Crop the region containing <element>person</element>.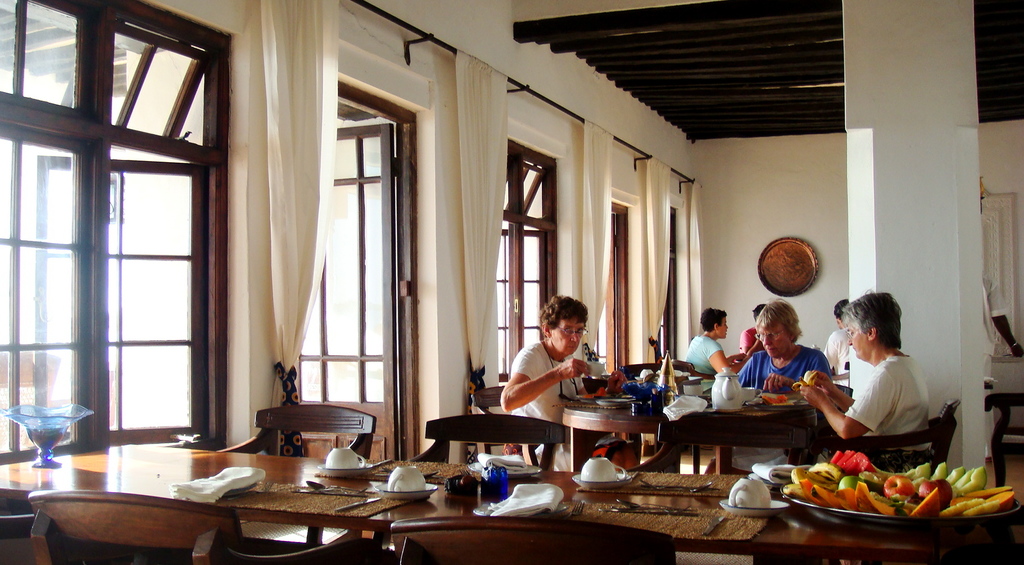
Crop region: bbox=(828, 301, 851, 386).
